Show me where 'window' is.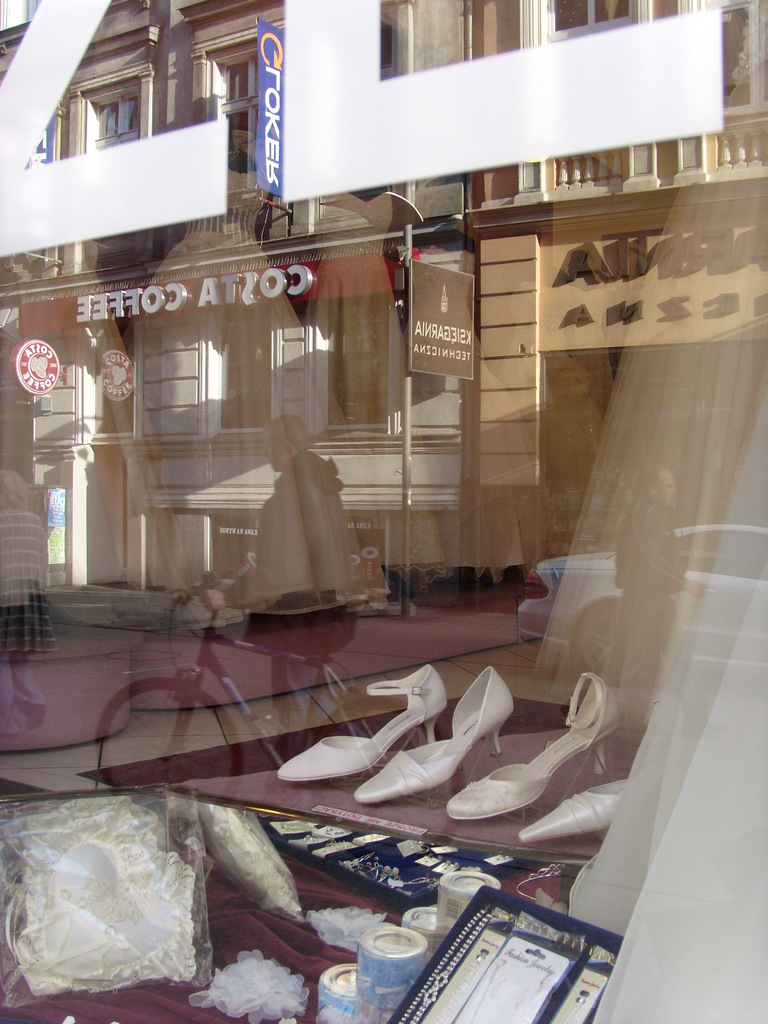
'window' is at 684:0:767:151.
